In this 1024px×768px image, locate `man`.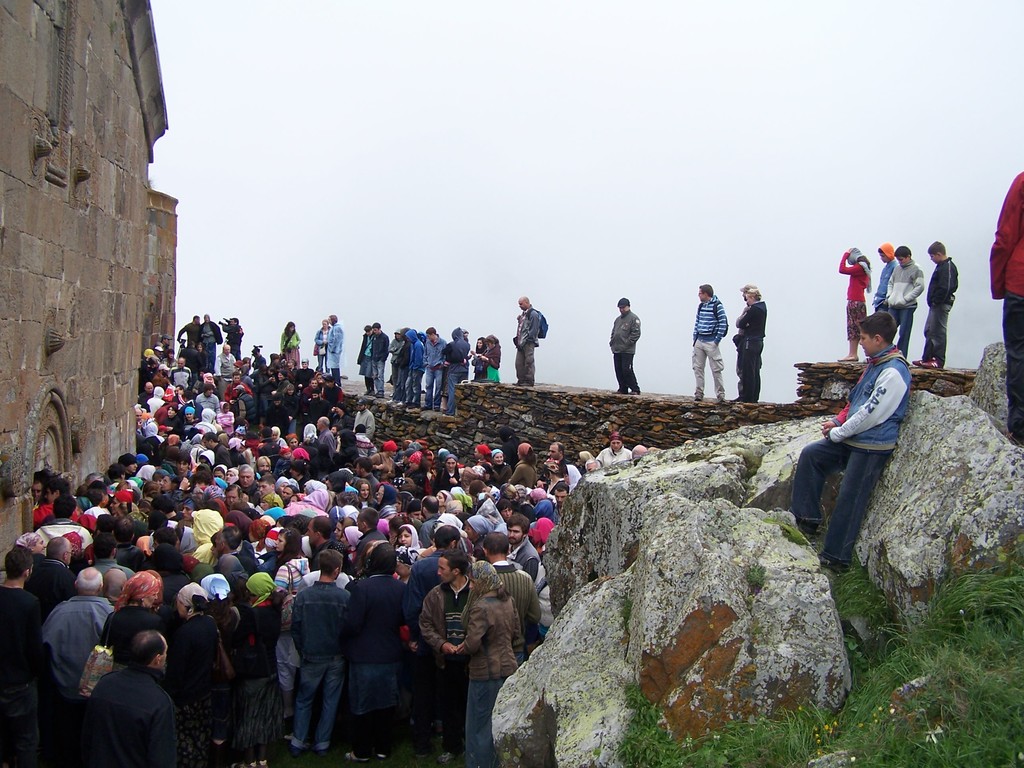
Bounding box: select_region(509, 294, 544, 390).
